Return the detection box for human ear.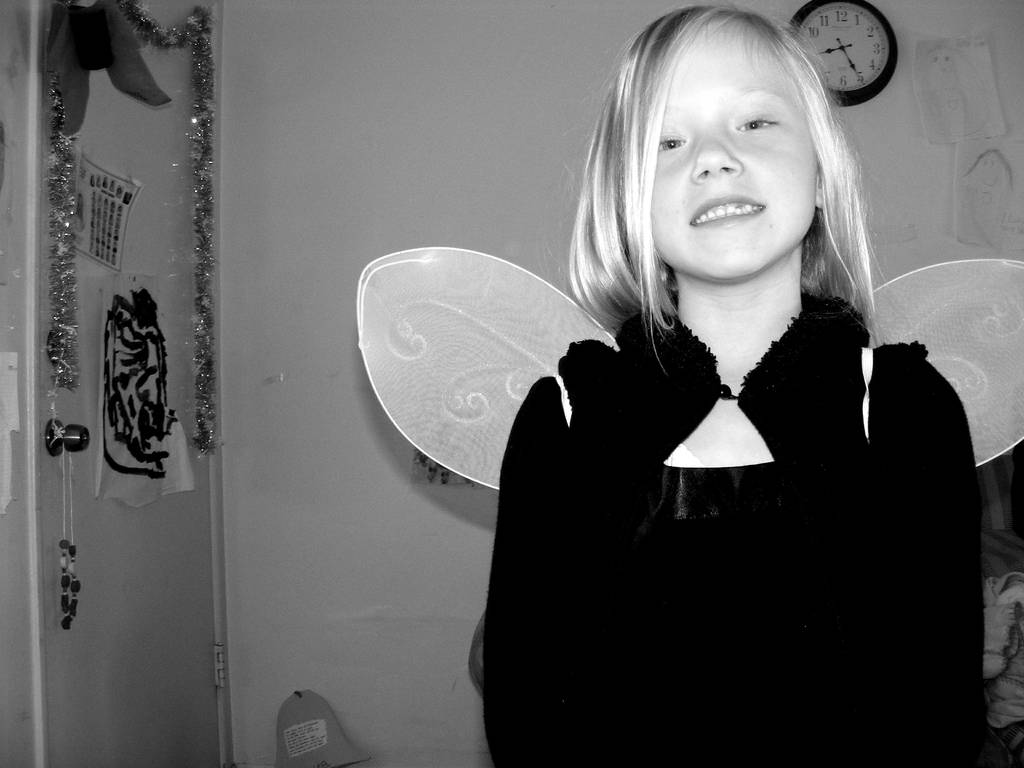
(813,177,826,209).
